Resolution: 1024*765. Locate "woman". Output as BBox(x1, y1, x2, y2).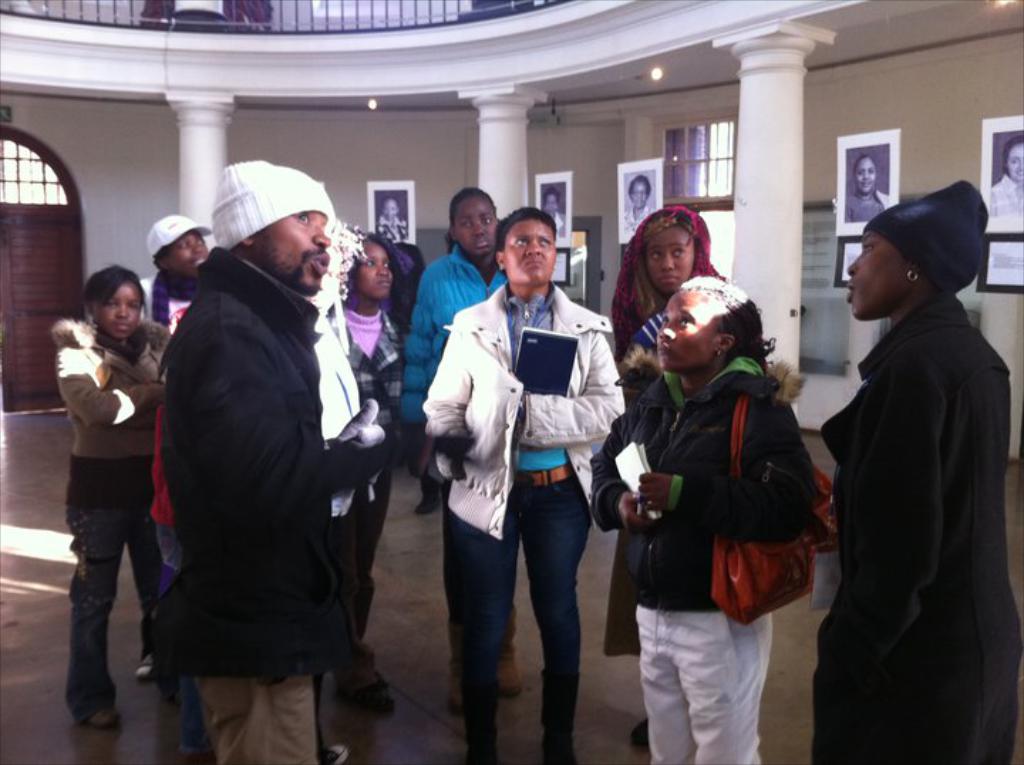
BBox(424, 209, 620, 759).
